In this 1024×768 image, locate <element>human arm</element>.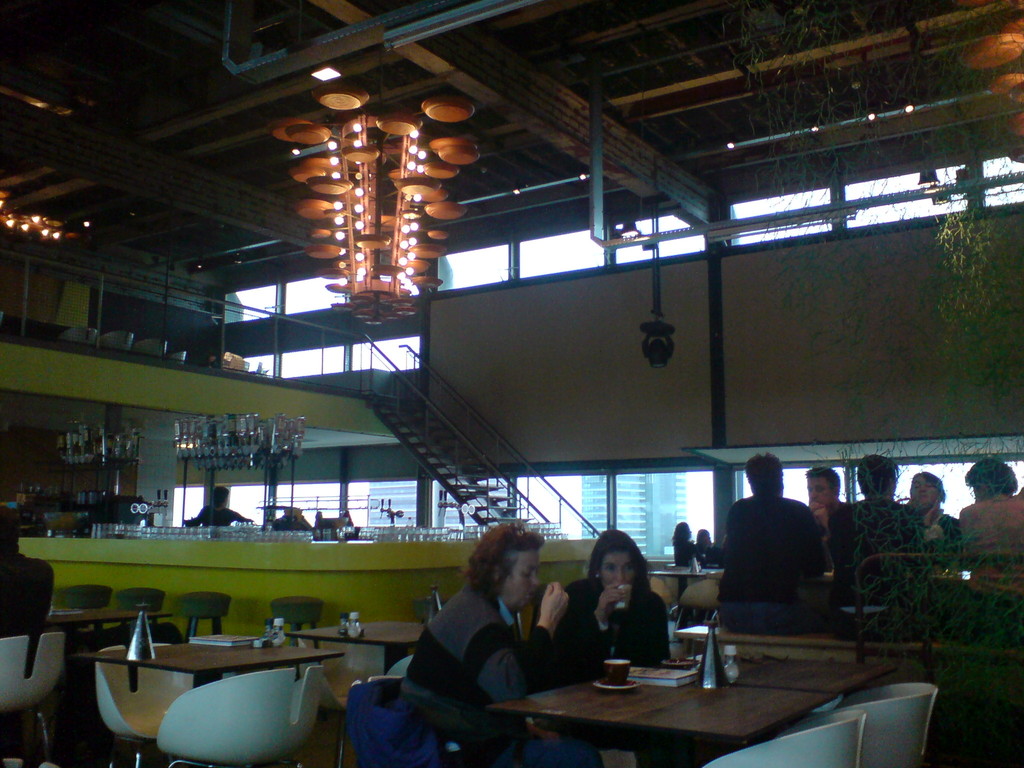
Bounding box: (x1=639, y1=595, x2=677, y2=669).
